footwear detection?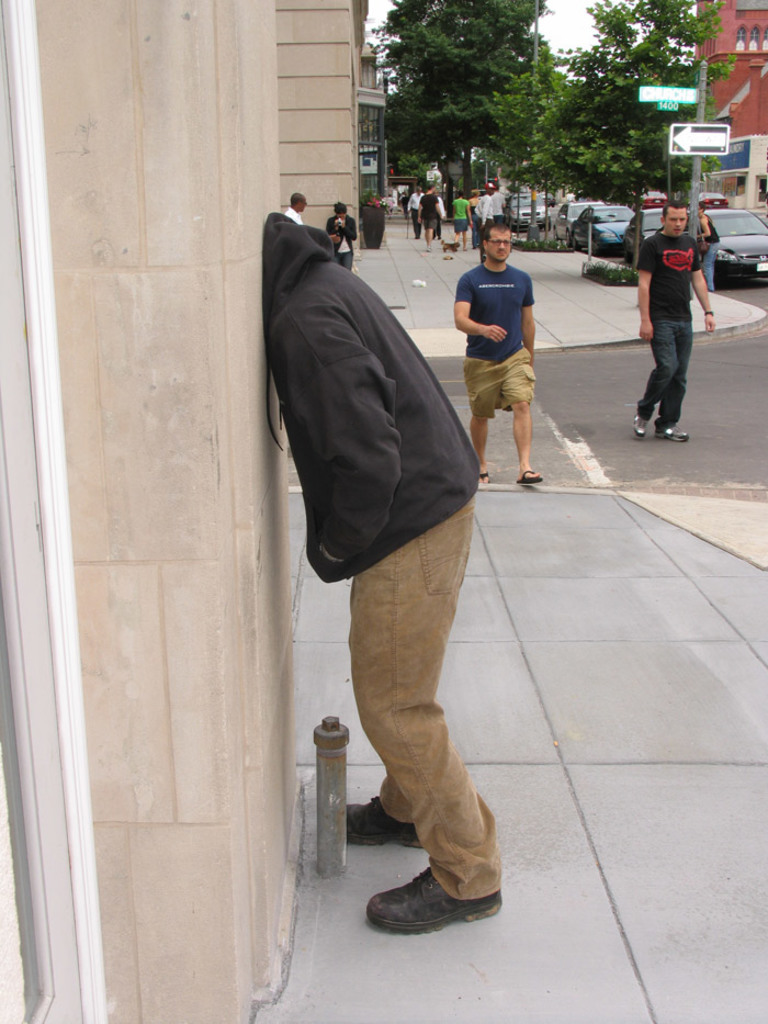
{"x1": 479, "y1": 471, "x2": 488, "y2": 485}
